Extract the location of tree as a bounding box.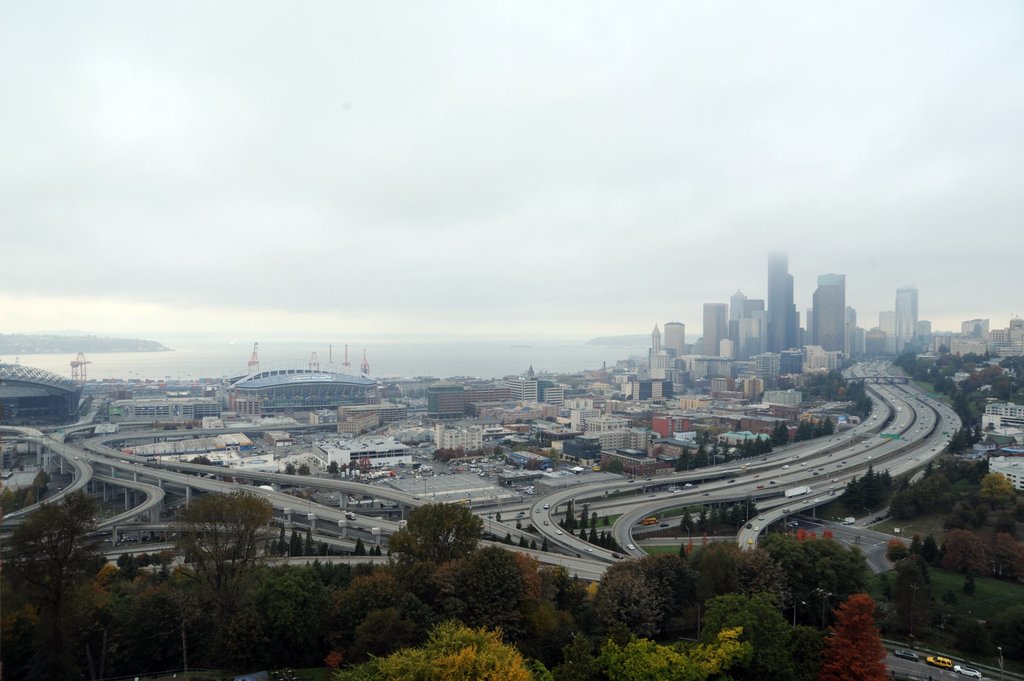
l=188, t=422, r=197, b=429.
